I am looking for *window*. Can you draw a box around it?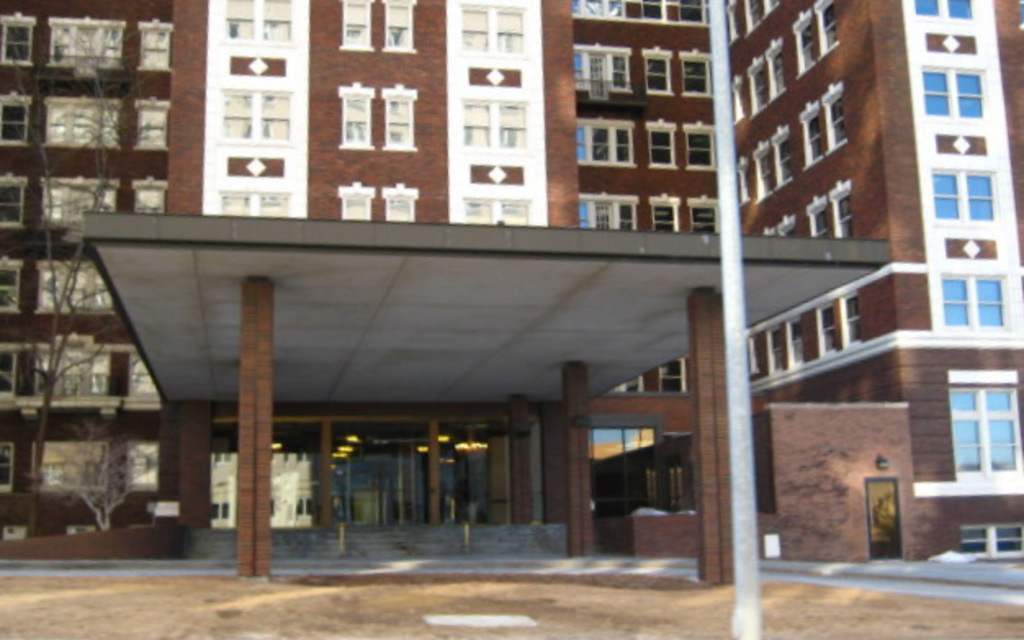
Sure, the bounding box is left=571, top=43, right=631, bottom=97.
